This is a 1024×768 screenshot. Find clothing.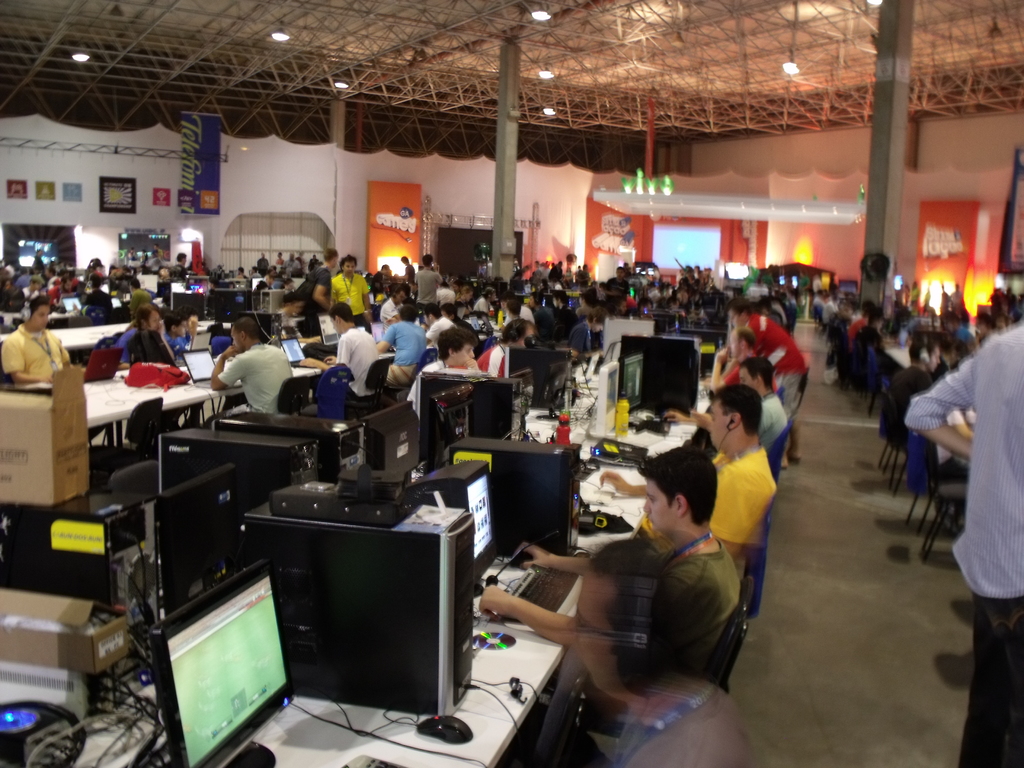
Bounding box: (left=744, top=319, right=812, bottom=381).
